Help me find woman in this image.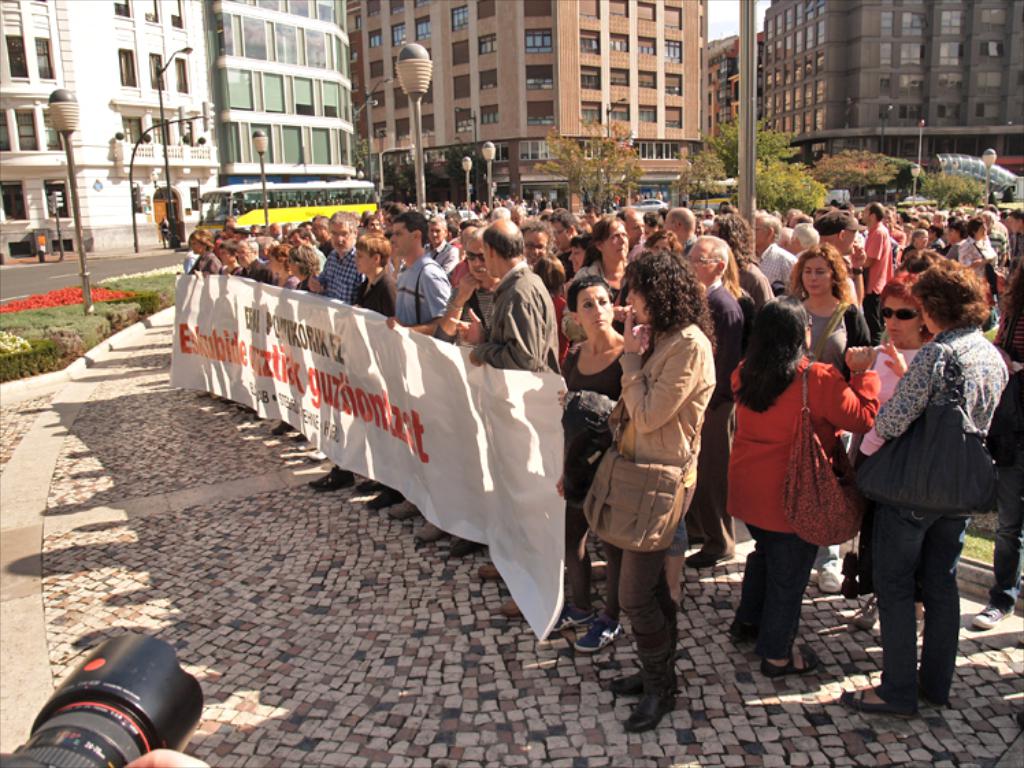
Found it: rect(583, 255, 726, 716).
